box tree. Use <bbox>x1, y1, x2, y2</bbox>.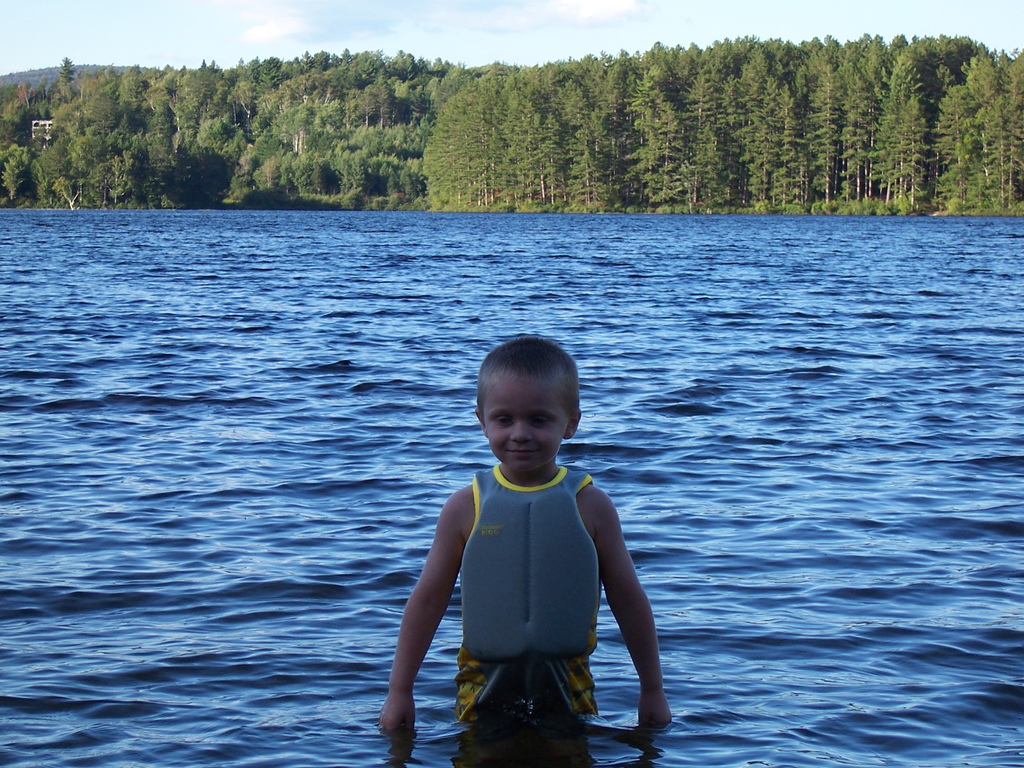
<bbox>366, 42, 426, 210</bbox>.
